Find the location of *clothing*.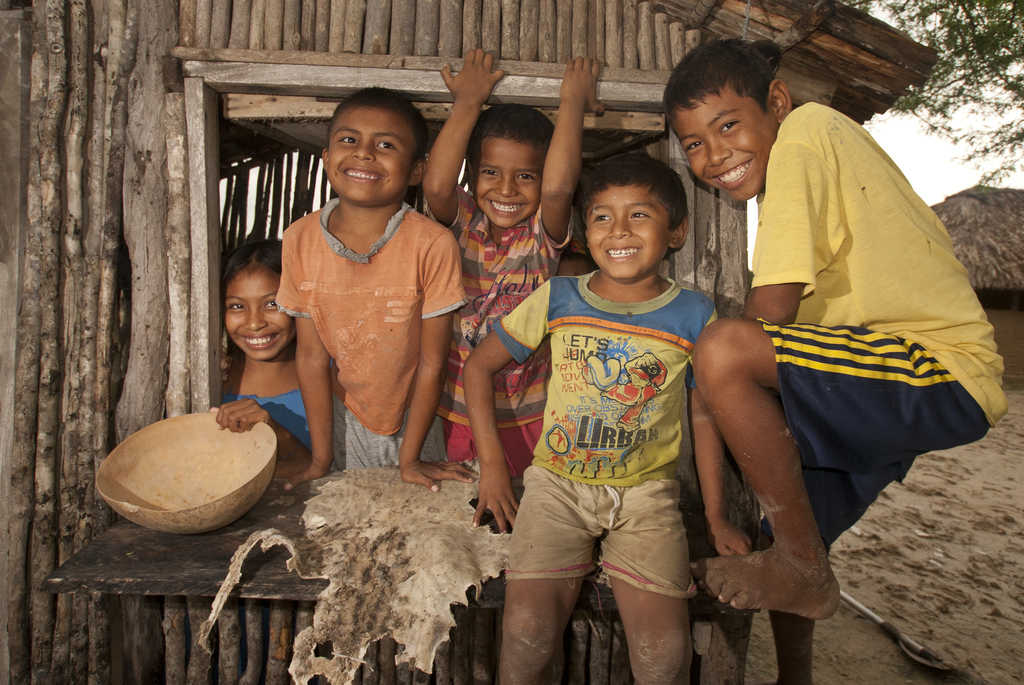
Location: (x1=426, y1=185, x2=573, y2=478).
